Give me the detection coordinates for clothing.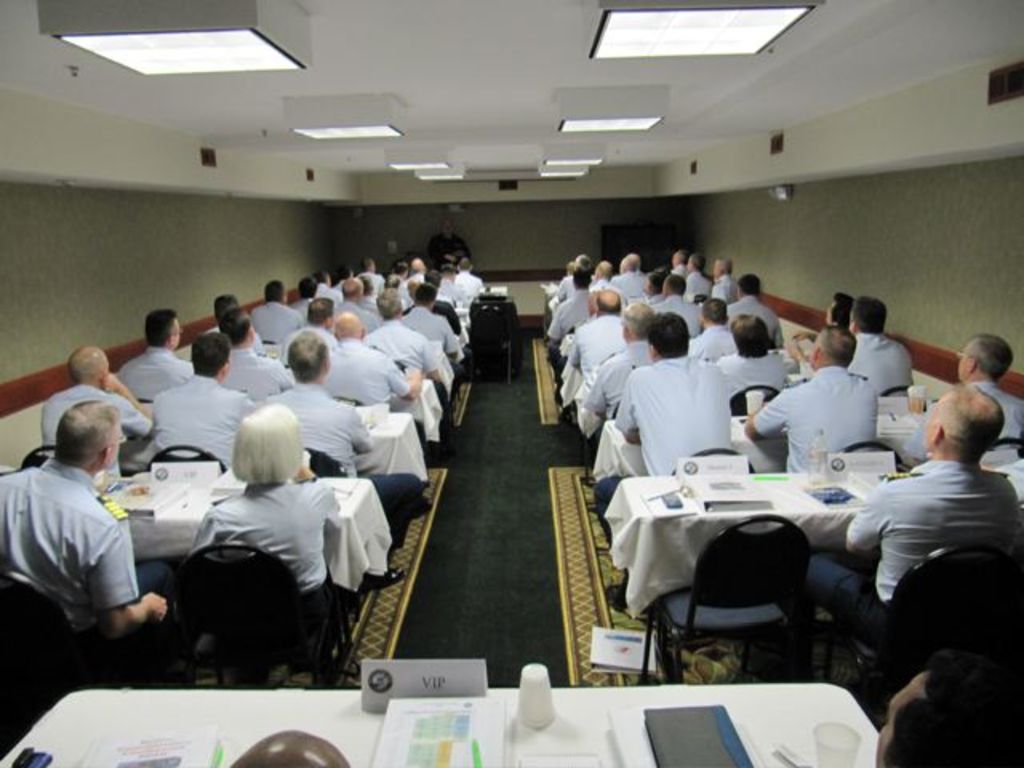
{"x1": 579, "y1": 344, "x2": 648, "y2": 406}.
